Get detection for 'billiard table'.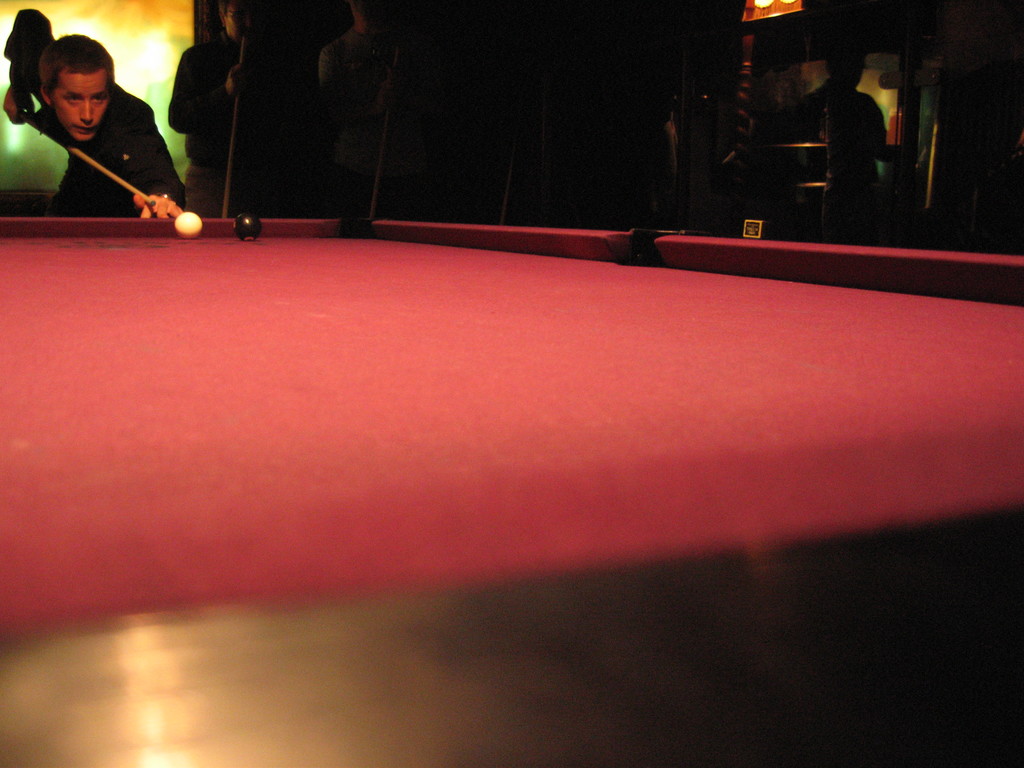
Detection: bbox=[0, 219, 1023, 767].
